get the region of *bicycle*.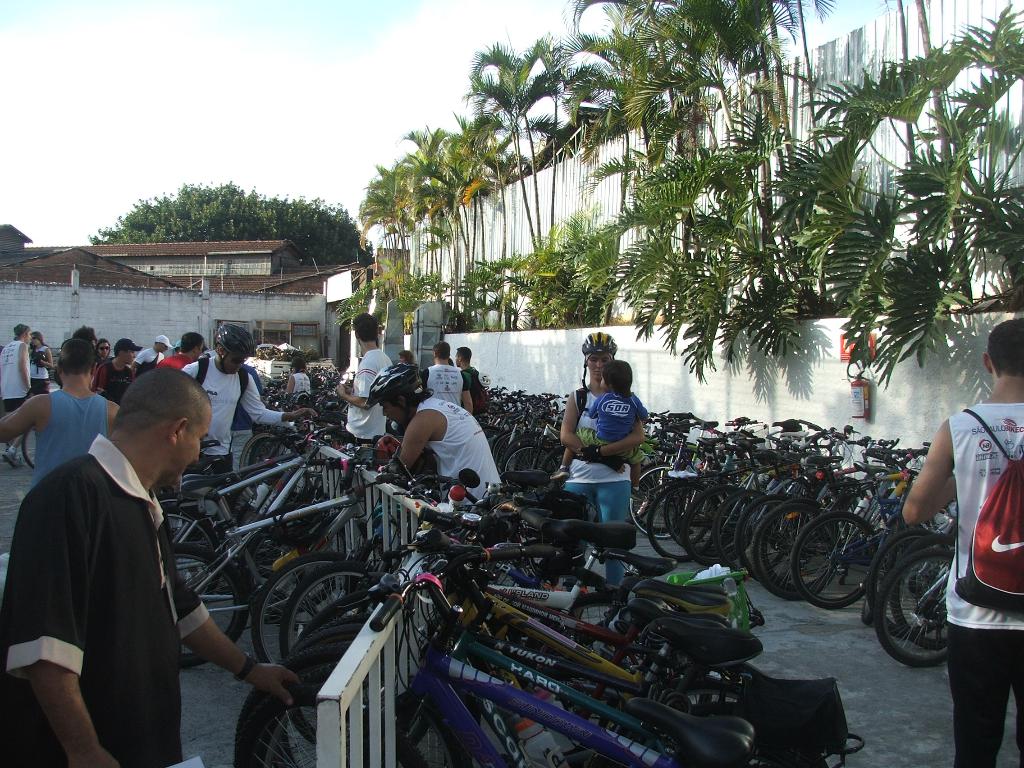
490,403,551,462.
